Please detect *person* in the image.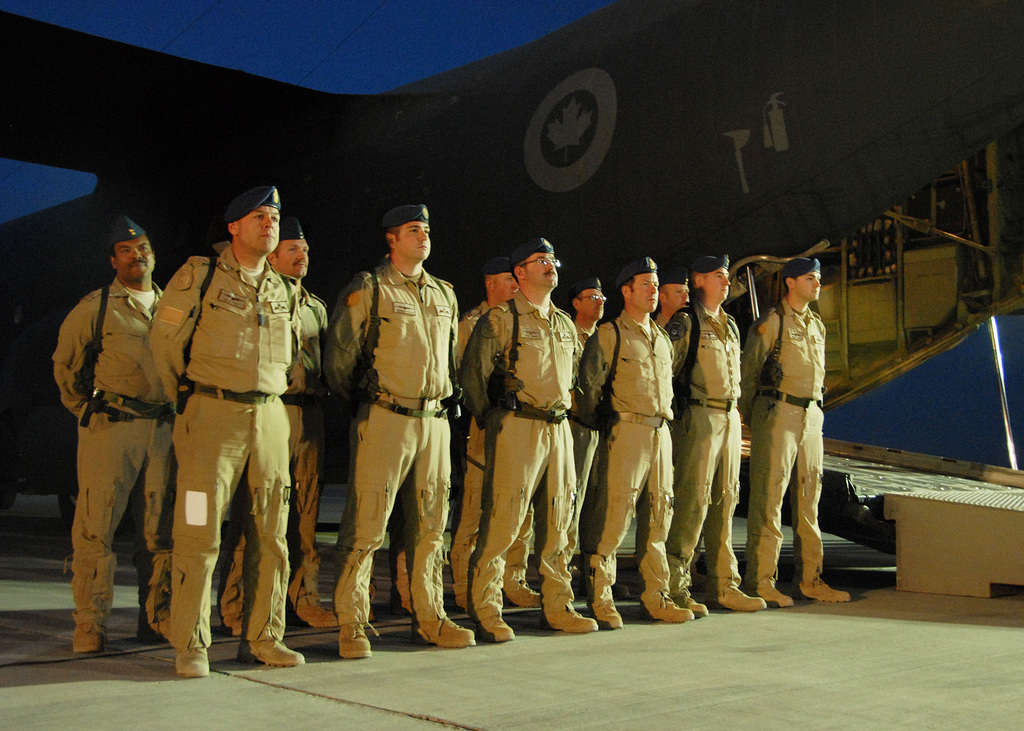
55 217 166 655.
